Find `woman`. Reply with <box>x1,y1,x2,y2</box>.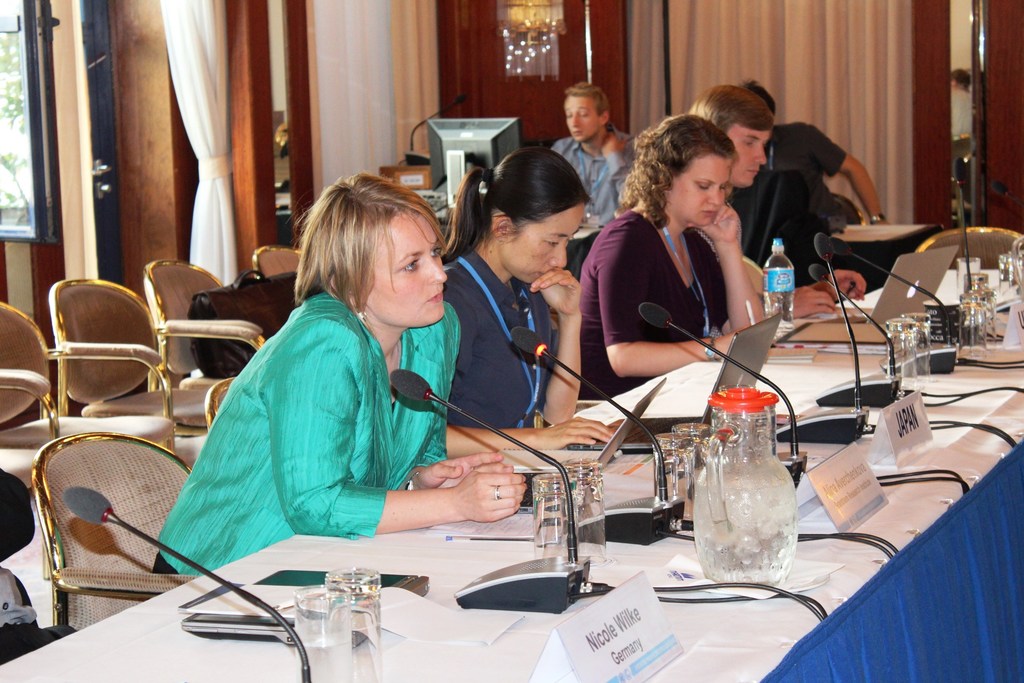
<box>435,147,619,457</box>.
